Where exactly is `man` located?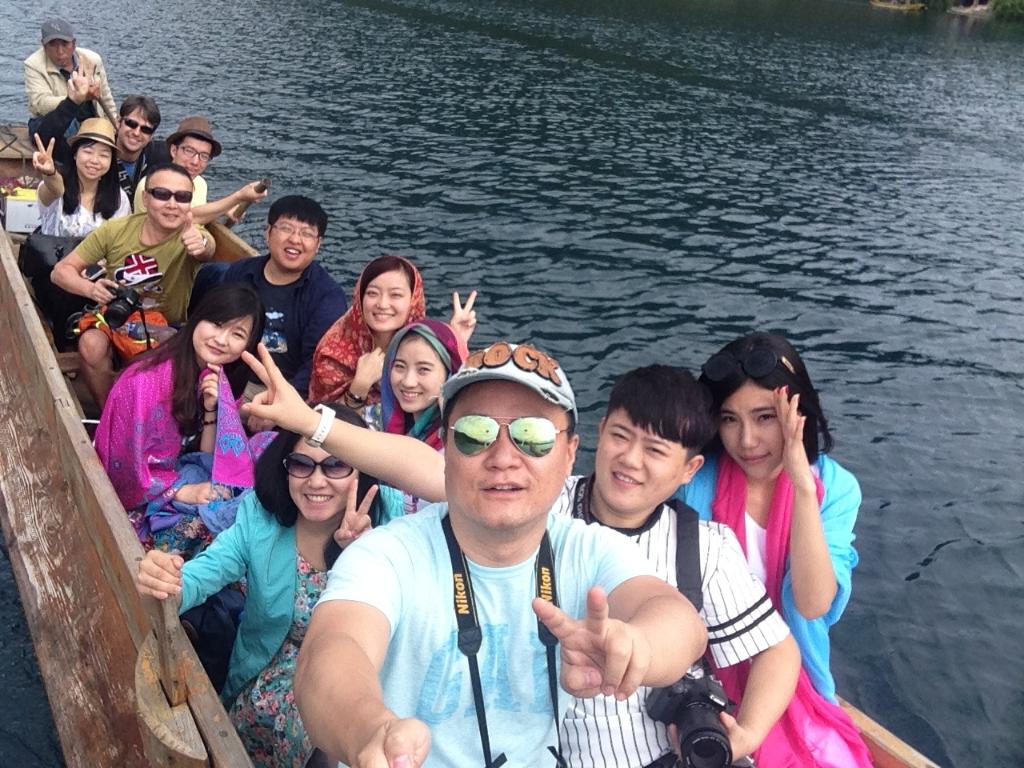
Its bounding box is region(24, 18, 126, 132).
